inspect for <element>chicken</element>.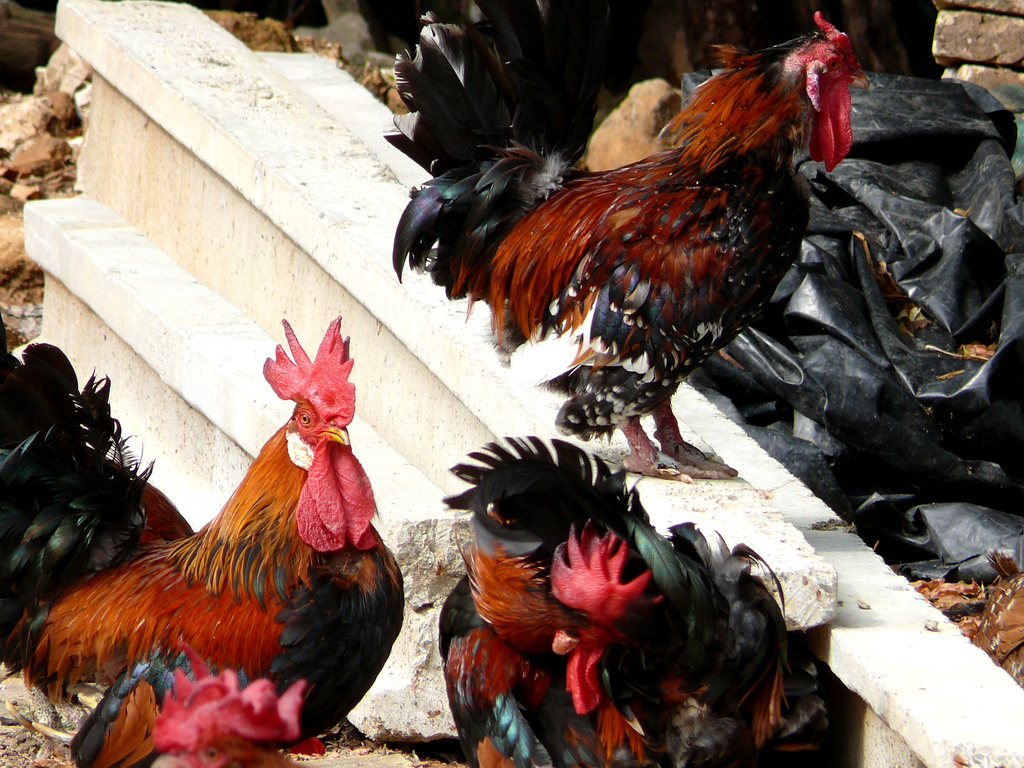
Inspection: 0 314 420 760.
